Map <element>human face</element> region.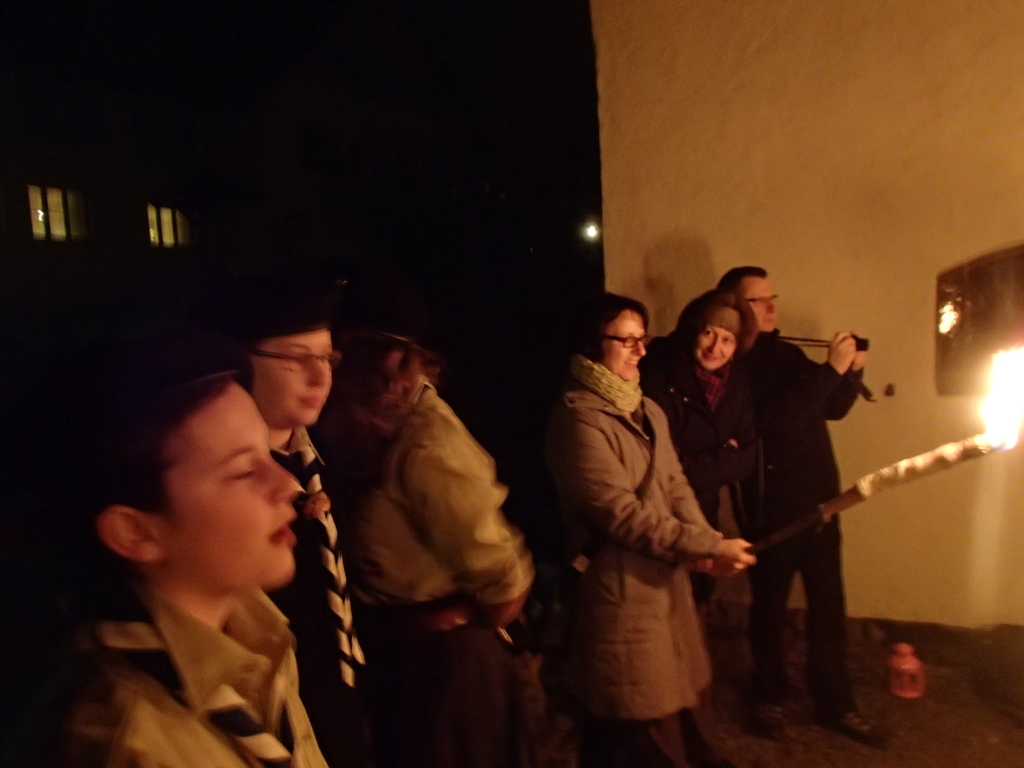
Mapped to left=739, top=276, right=779, bottom=332.
